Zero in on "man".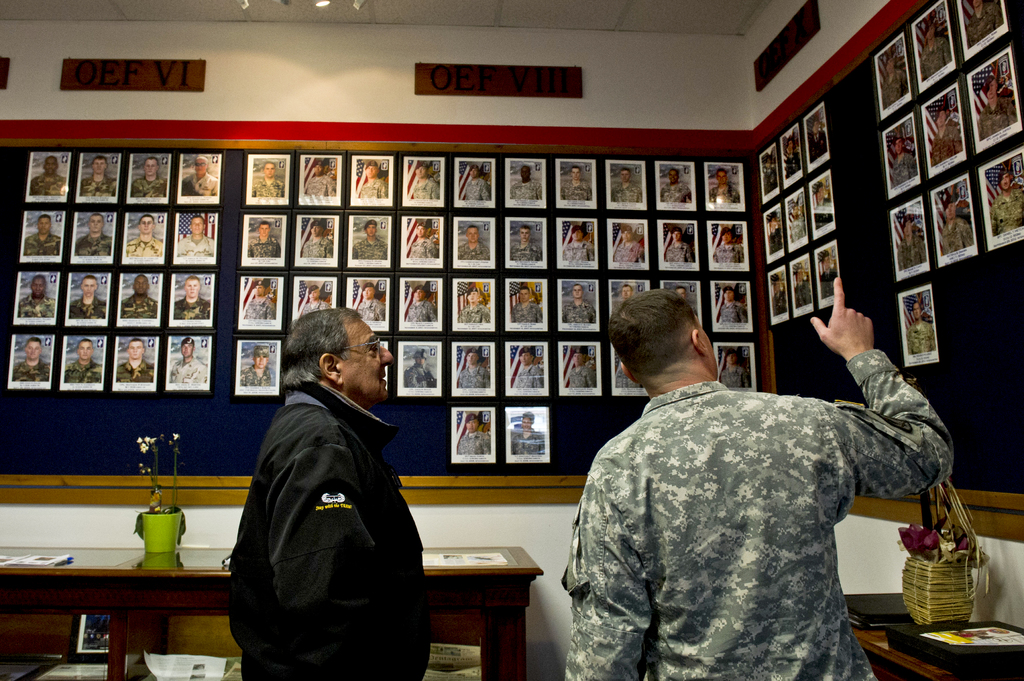
Zeroed in: x1=241 y1=278 x2=277 y2=321.
